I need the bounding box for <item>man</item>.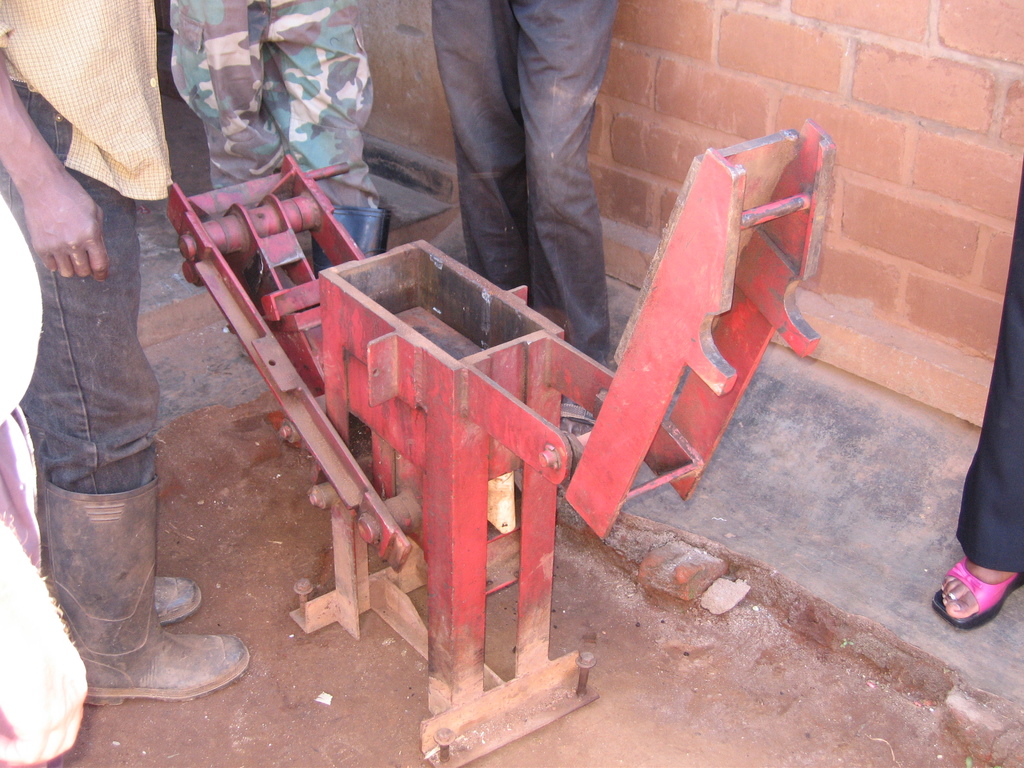
Here it is: 433/0/618/438.
